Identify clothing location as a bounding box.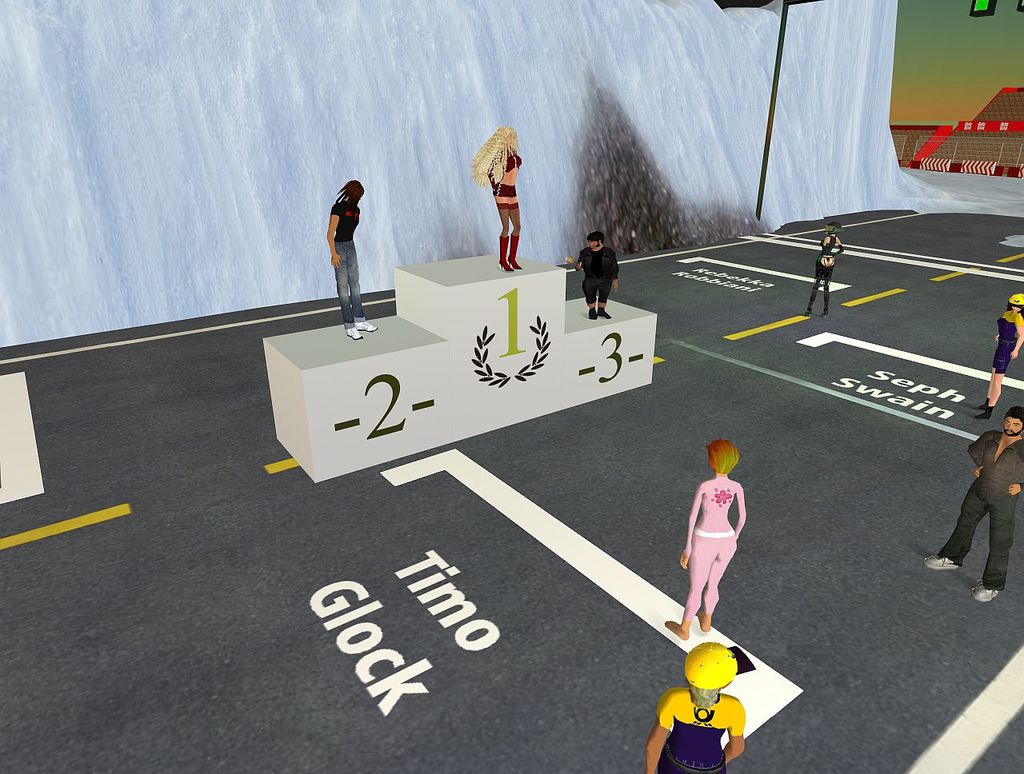
crop(329, 201, 359, 329).
